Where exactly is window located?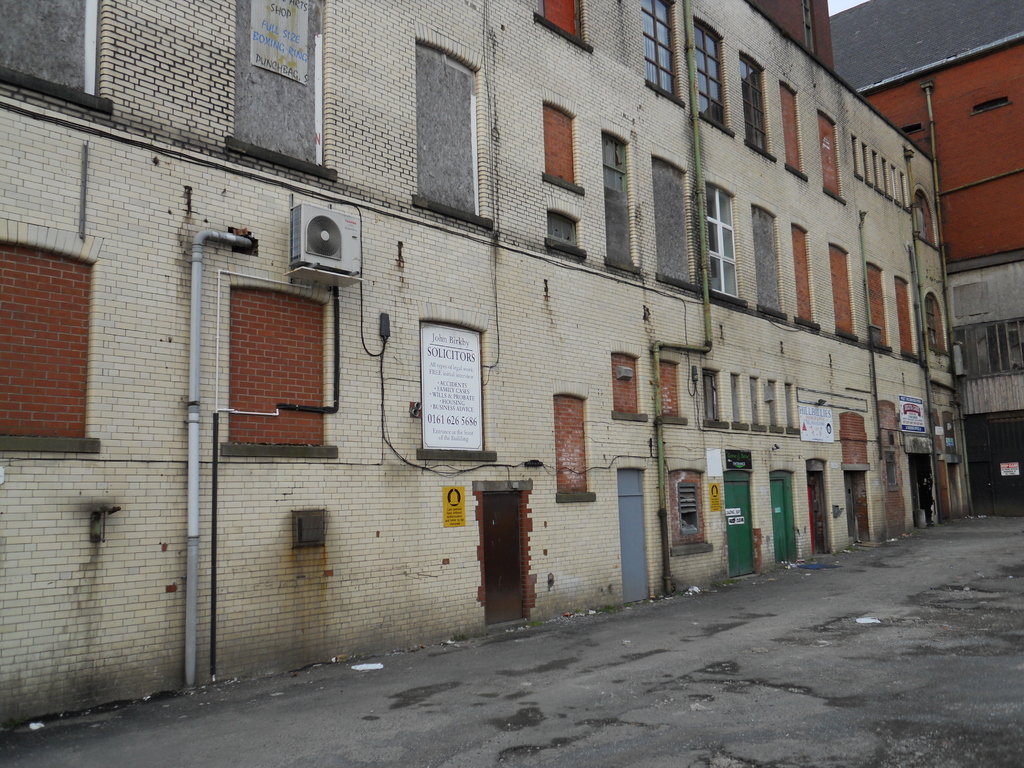
Its bounding box is 700,369,719,415.
